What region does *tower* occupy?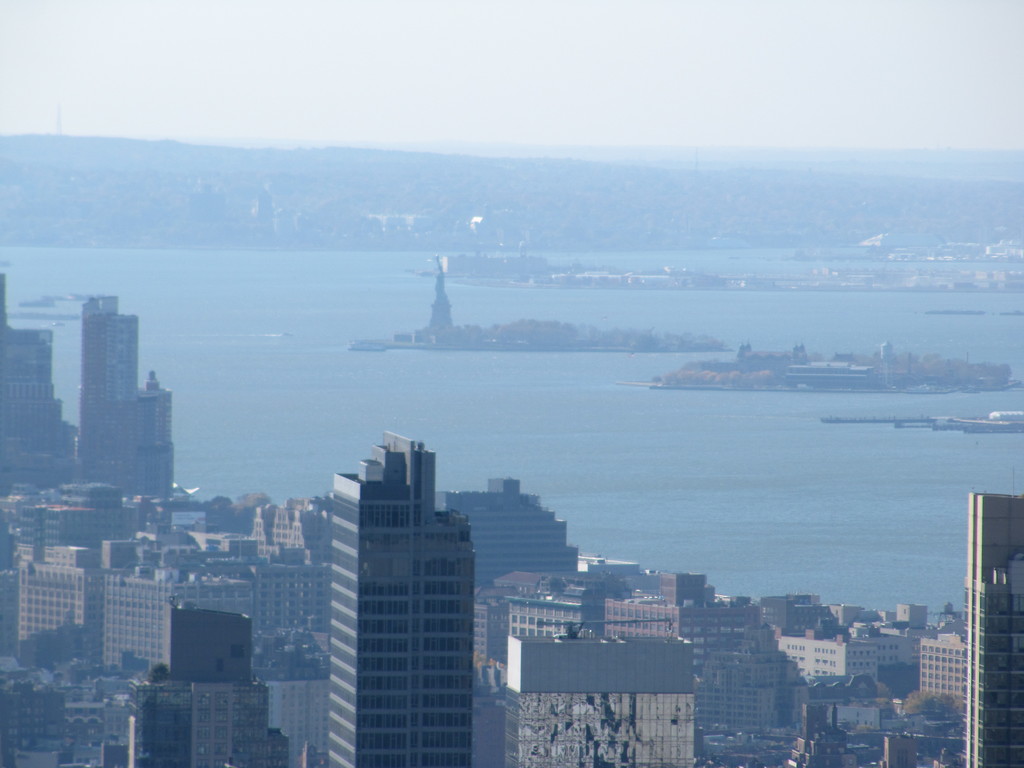
rect(0, 282, 83, 488).
